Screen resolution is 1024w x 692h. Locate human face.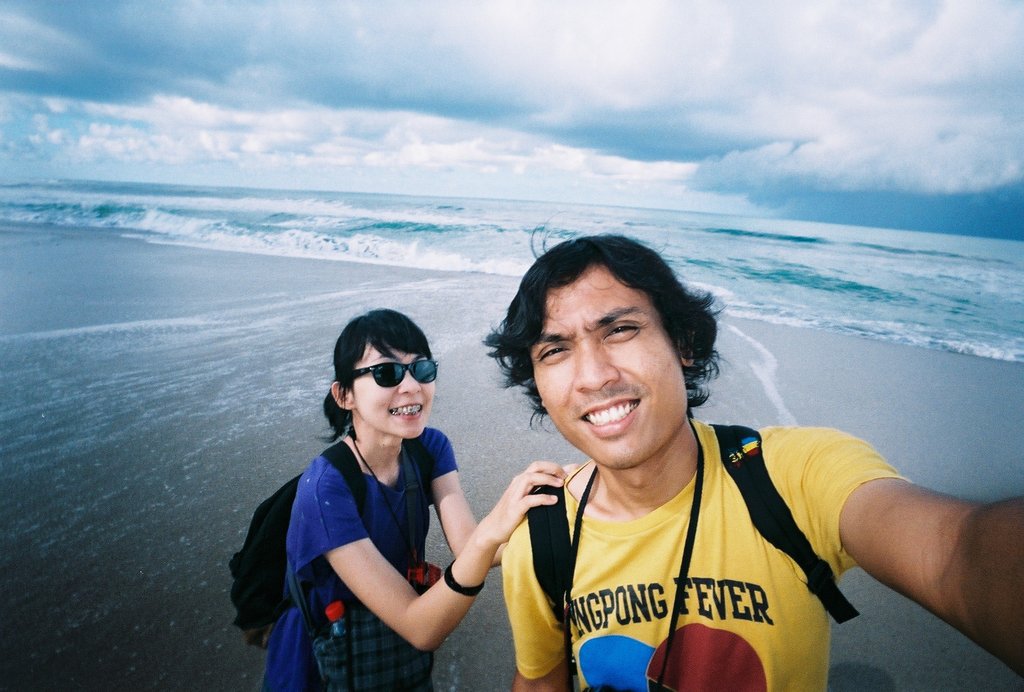
353/356/436/440.
